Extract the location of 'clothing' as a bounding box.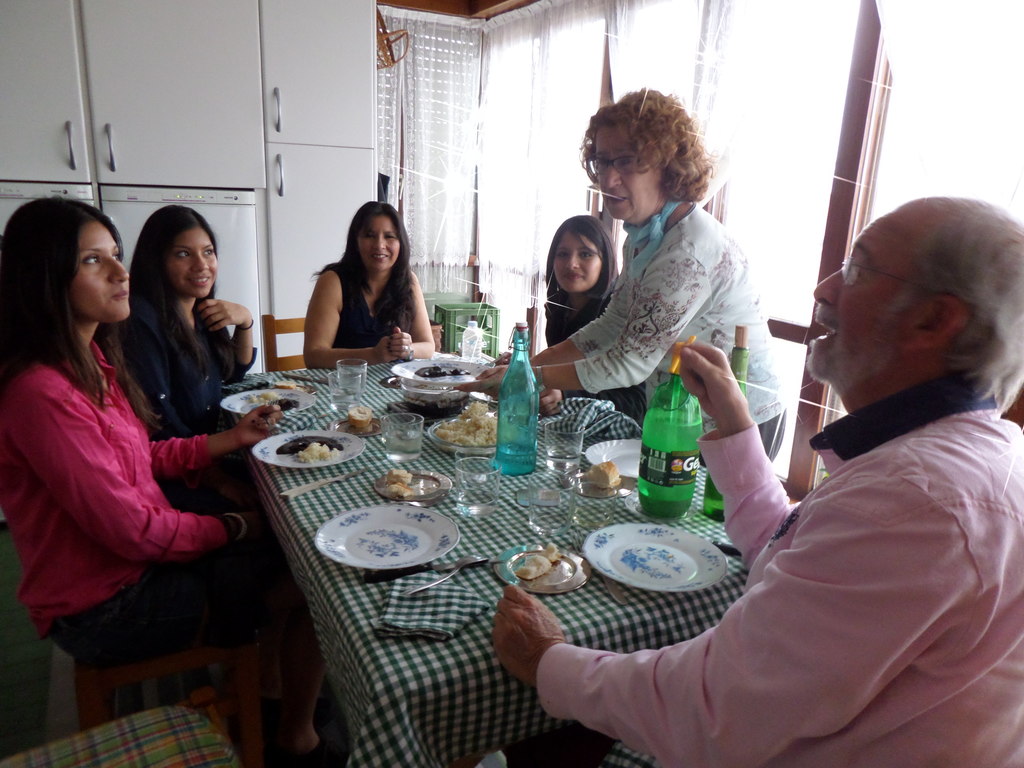
l=568, t=200, r=790, b=461.
